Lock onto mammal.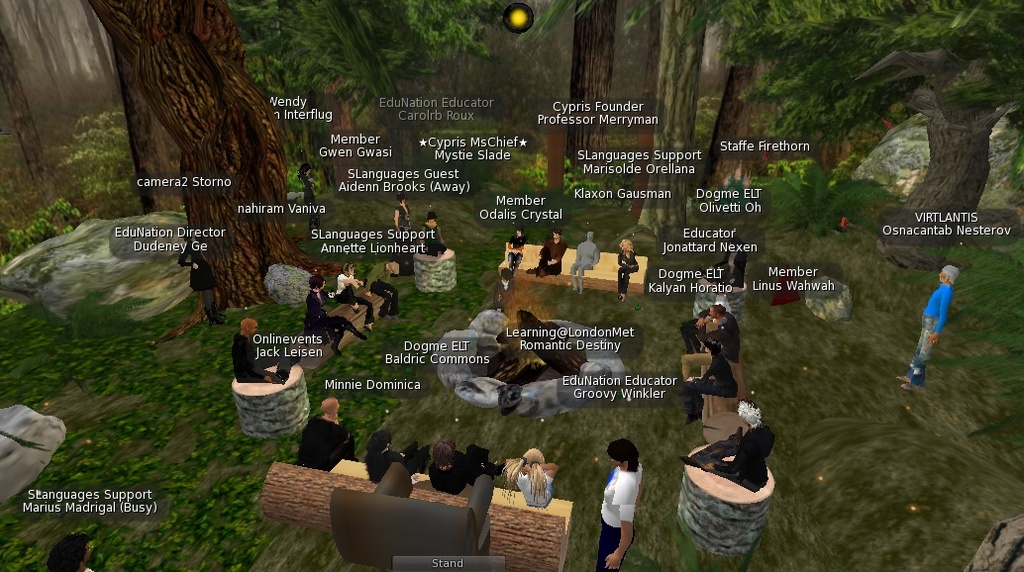
Locked: (left=681, top=396, right=774, bottom=492).
